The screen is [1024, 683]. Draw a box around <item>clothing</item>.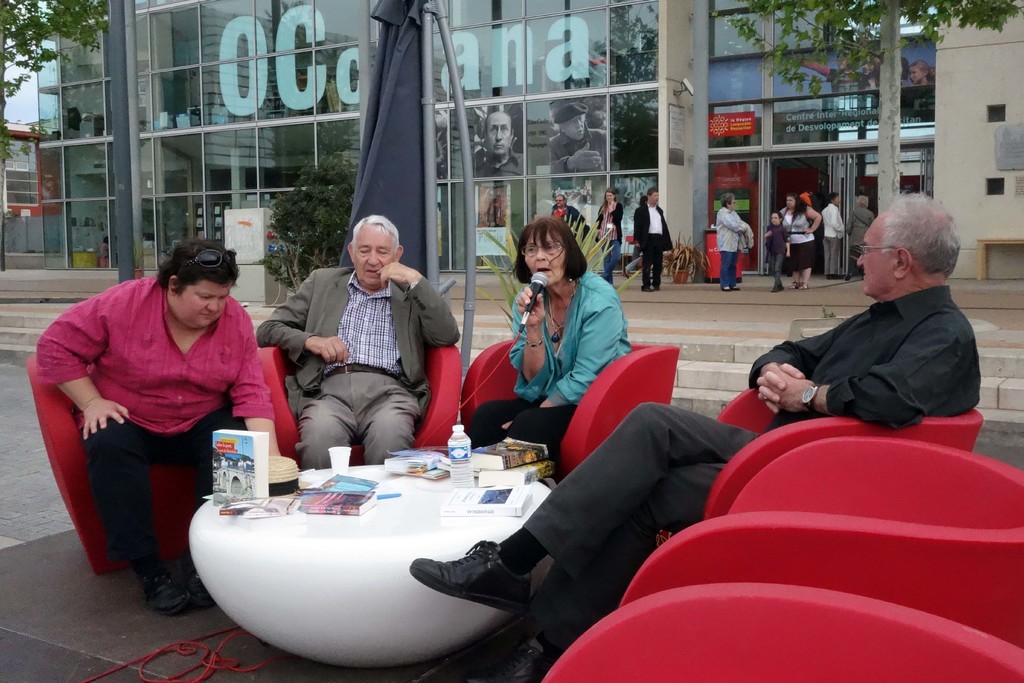
474,151,536,180.
